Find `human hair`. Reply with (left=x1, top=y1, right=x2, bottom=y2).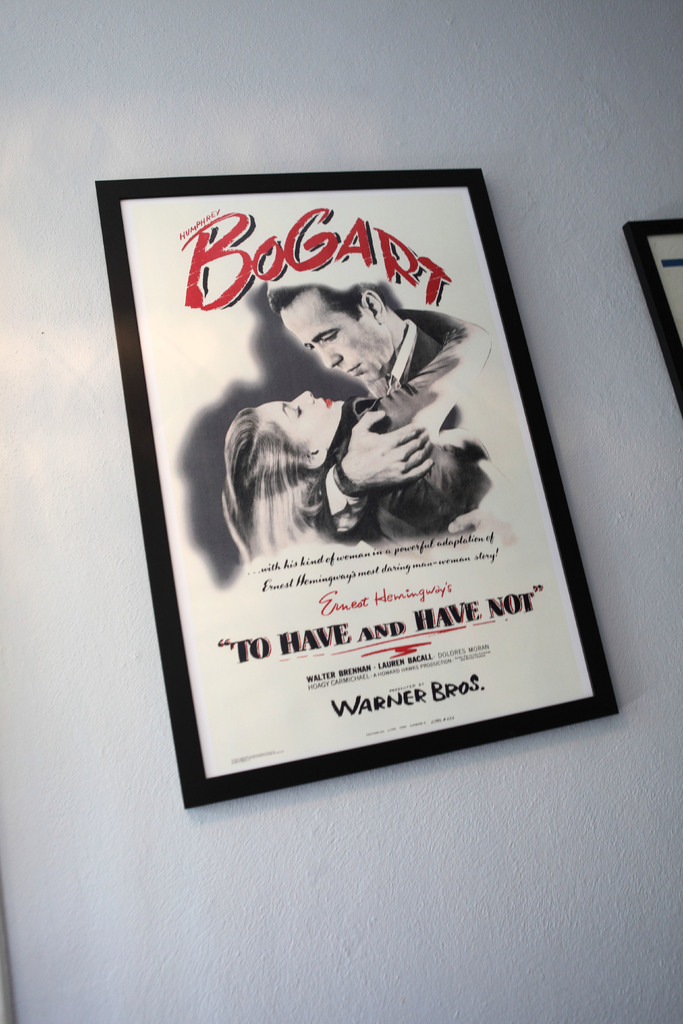
(left=214, top=400, right=331, bottom=558).
